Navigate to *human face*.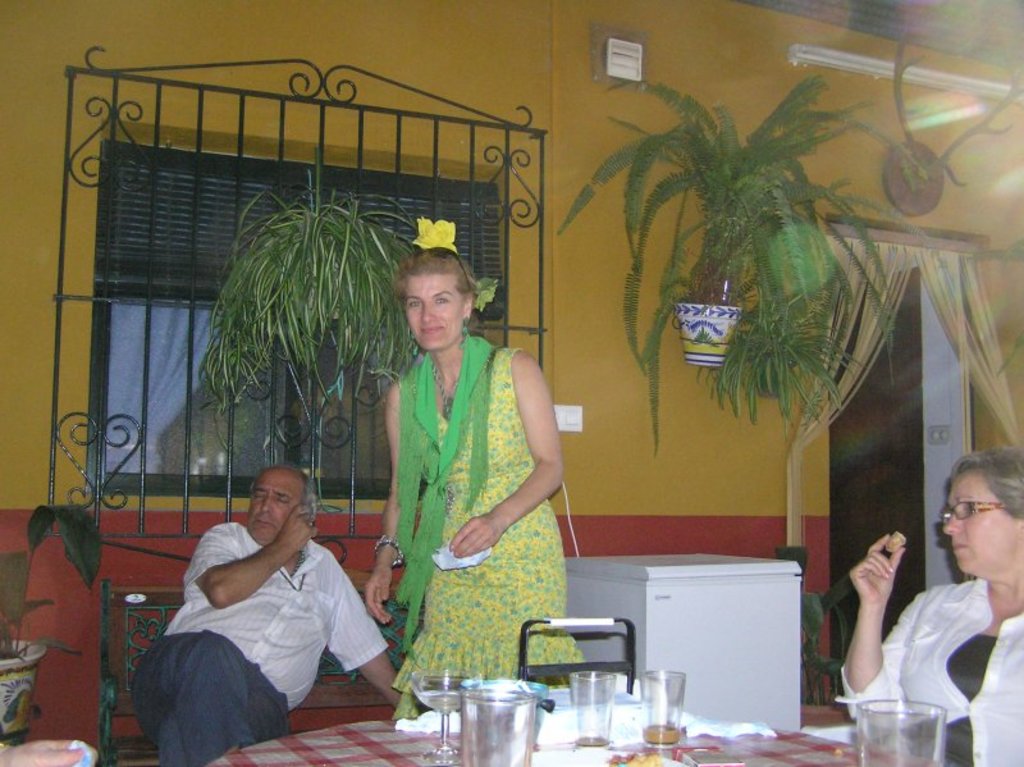
Navigation target: region(946, 471, 1016, 580).
